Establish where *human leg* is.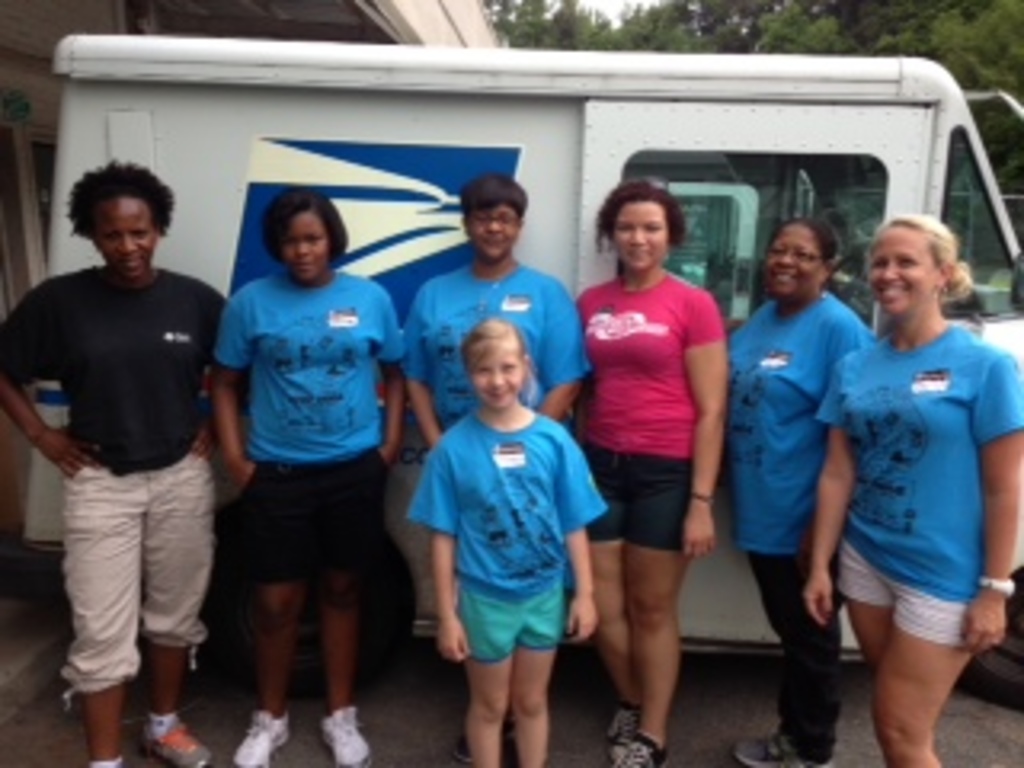
Established at [512, 570, 554, 765].
